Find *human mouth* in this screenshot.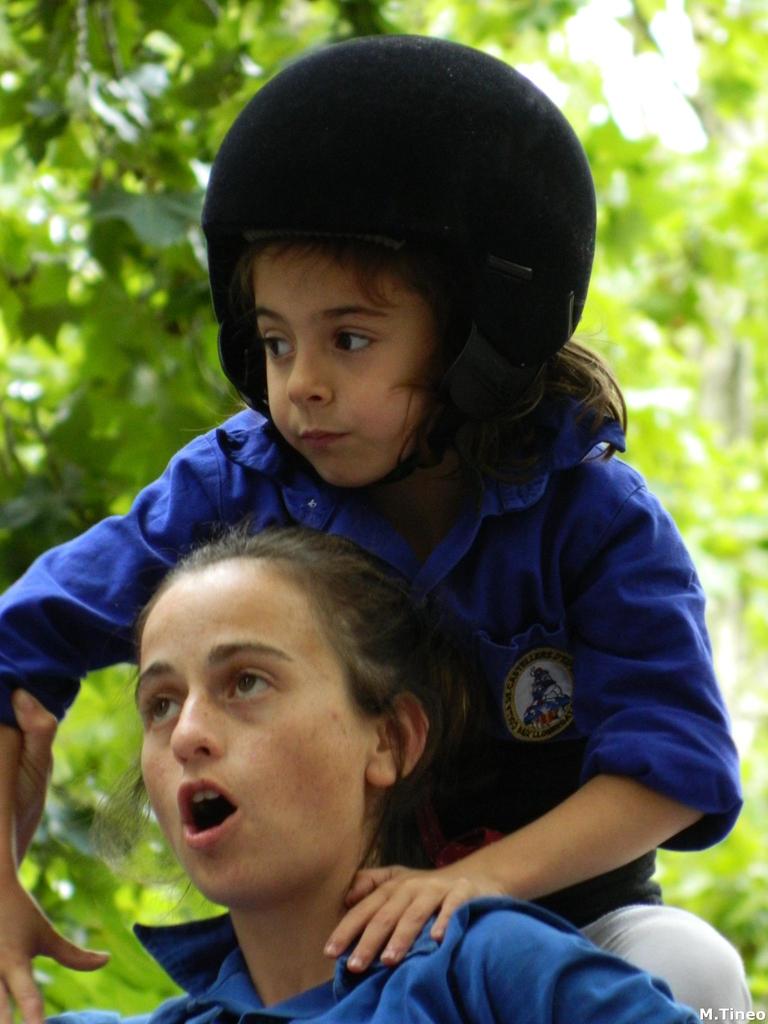
The bounding box for *human mouth* is (left=171, top=763, right=247, bottom=853).
